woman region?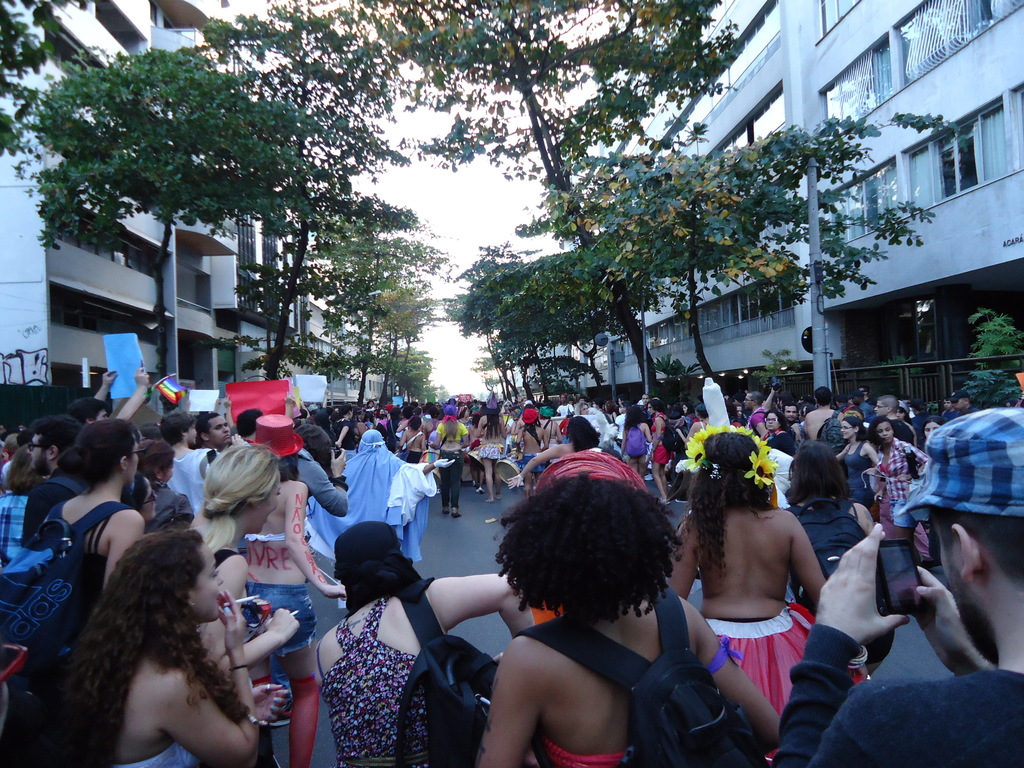
[x1=908, y1=413, x2=954, y2=452]
